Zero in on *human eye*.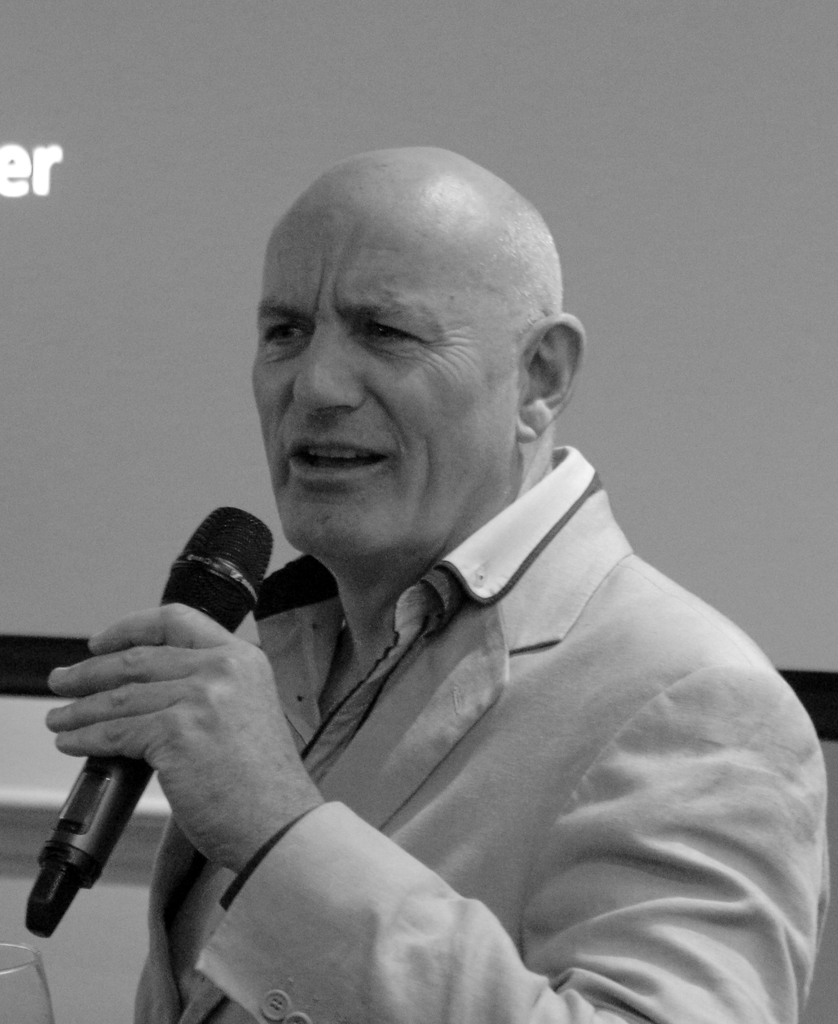
Zeroed in: (255, 316, 312, 350).
